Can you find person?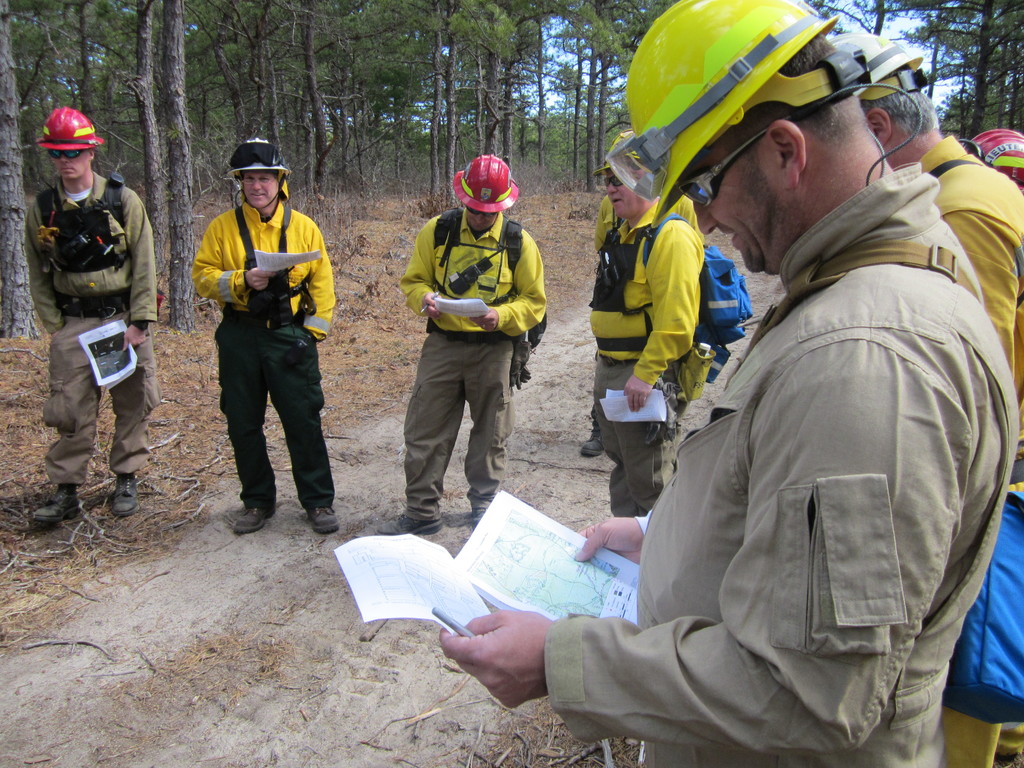
Yes, bounding box: select_region(967, 120, 1023, 189).
